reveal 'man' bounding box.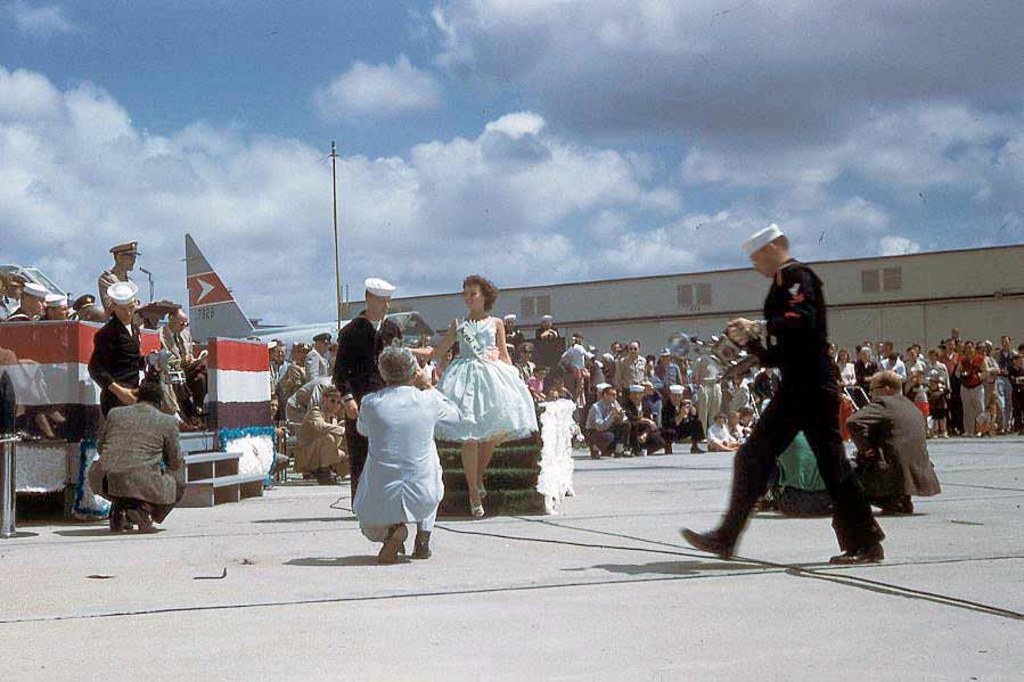
Revealed: 510:337:539:381.
